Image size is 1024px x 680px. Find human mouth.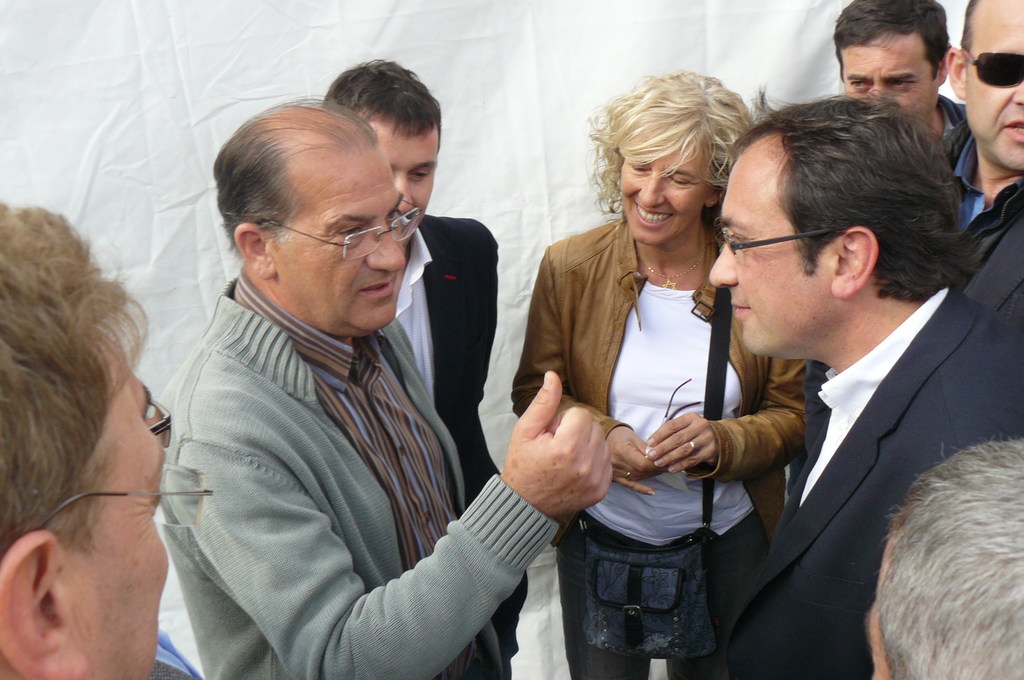
<bbox>636, 206, 672, 227</bbox>.
